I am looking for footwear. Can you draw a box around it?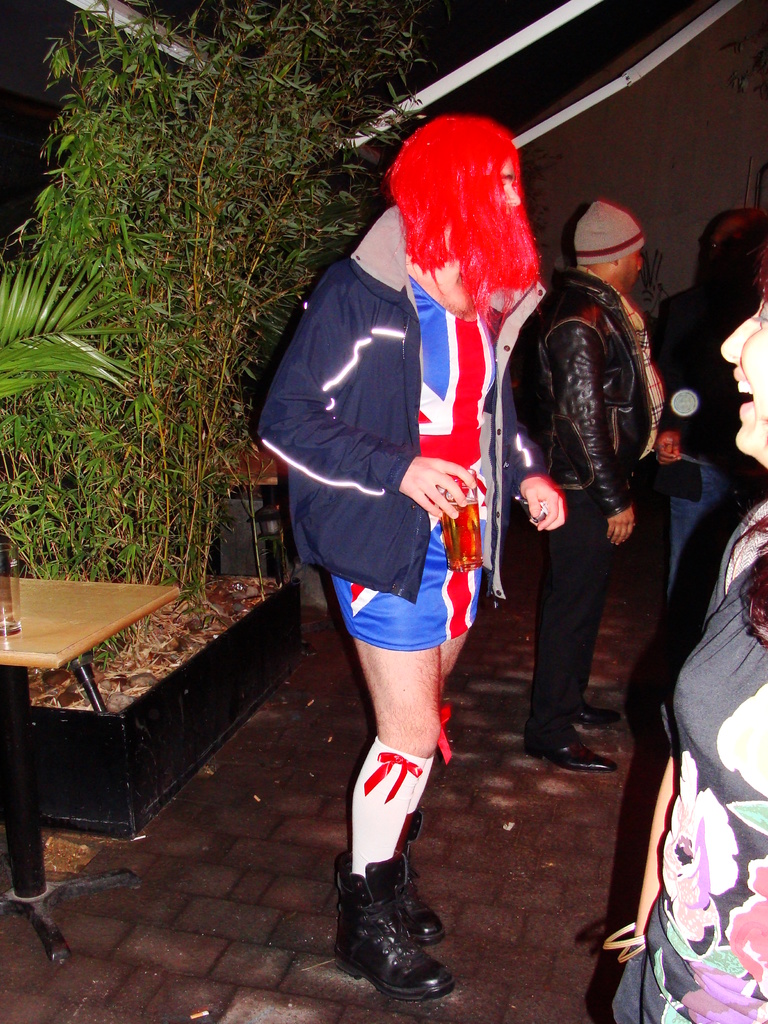
Sure, the bounding box is x1=335, y1=840, x2=455, y2=1015.
